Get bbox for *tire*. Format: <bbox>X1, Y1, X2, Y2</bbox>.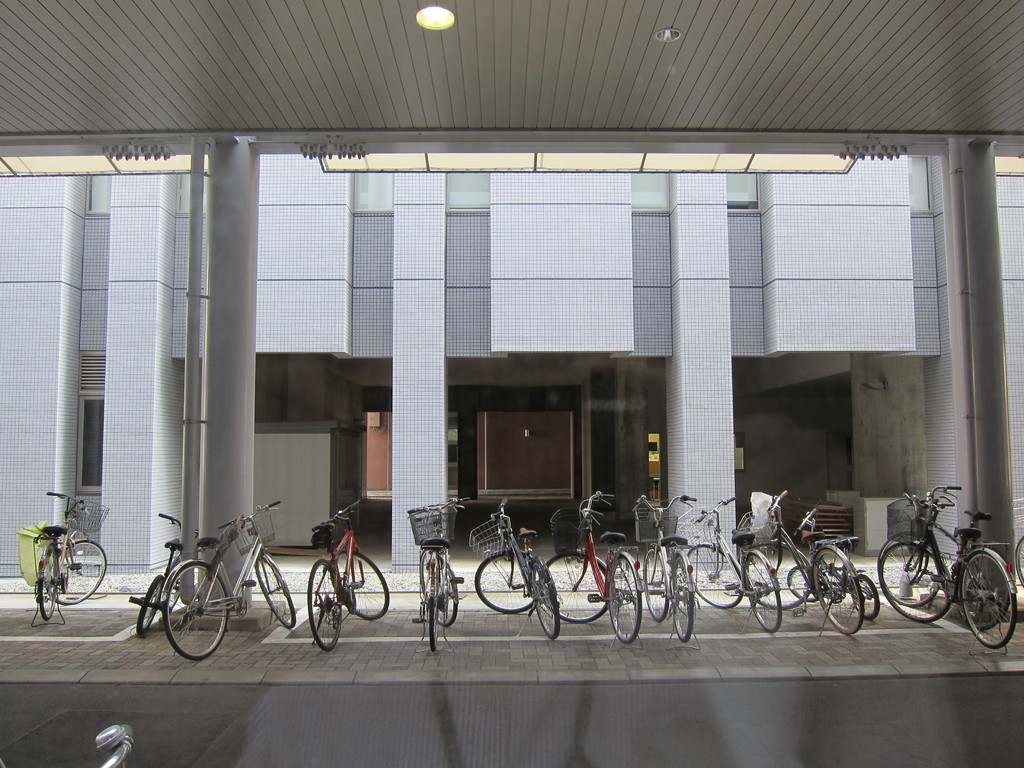
<bbox>874, 530, 960, 625</bbox>.
